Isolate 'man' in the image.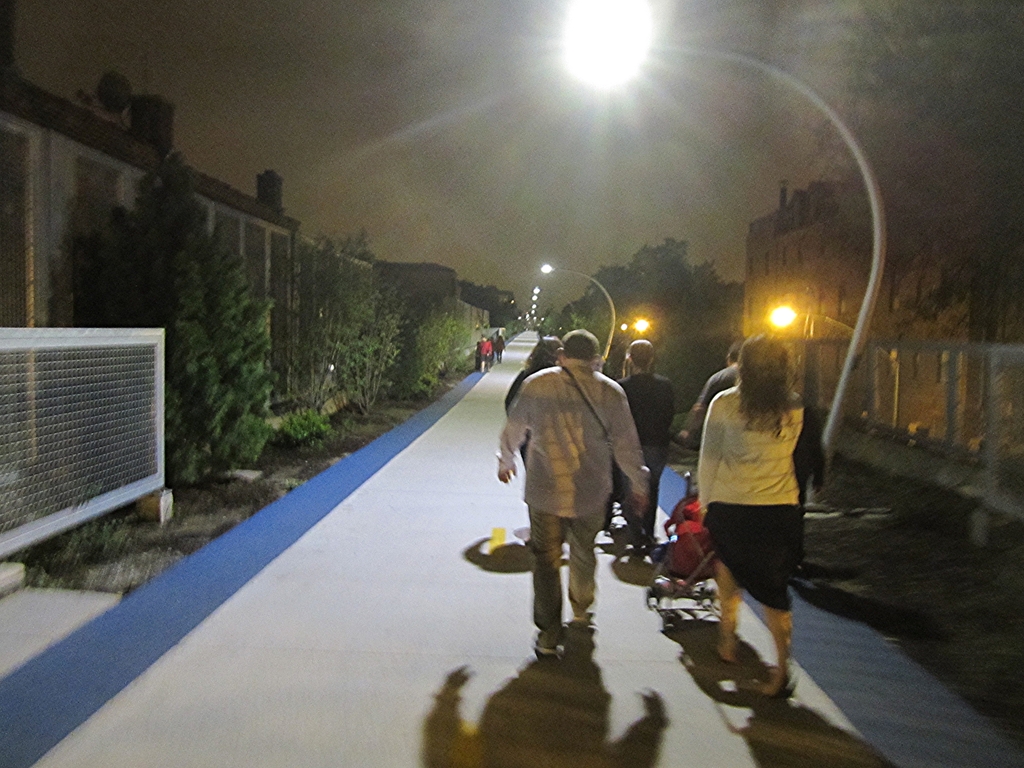
Isolated region: <region>790, 416, 828, 549</region>.
